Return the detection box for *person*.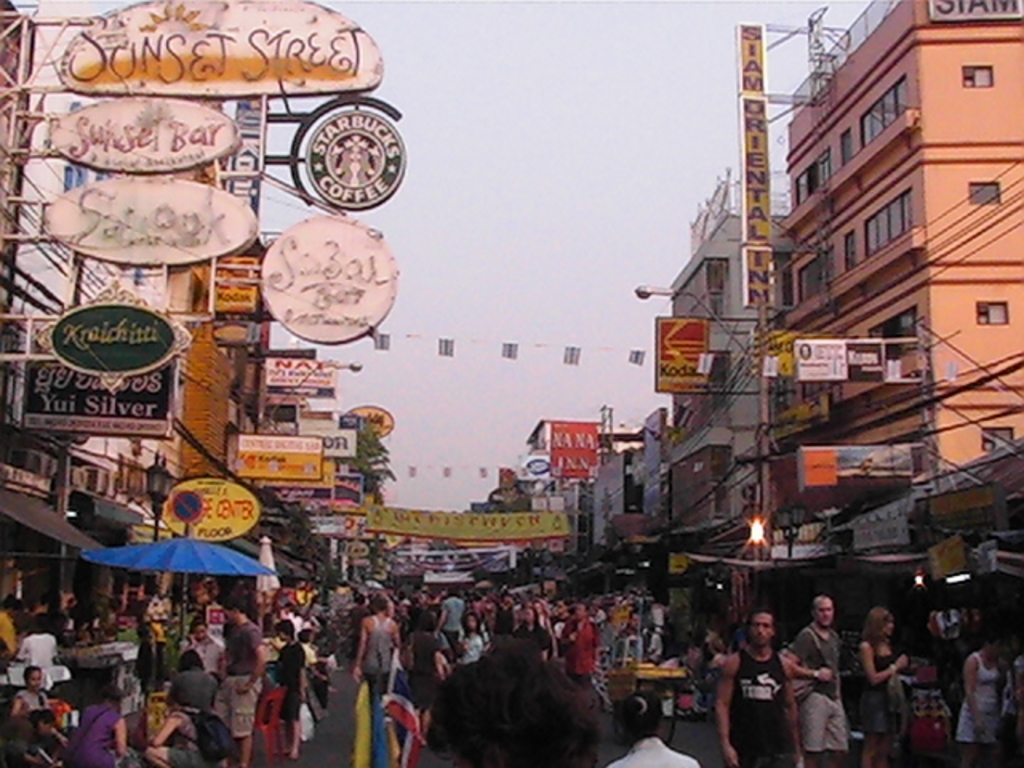
[left=274, top=611, right=307, bottom=760].
